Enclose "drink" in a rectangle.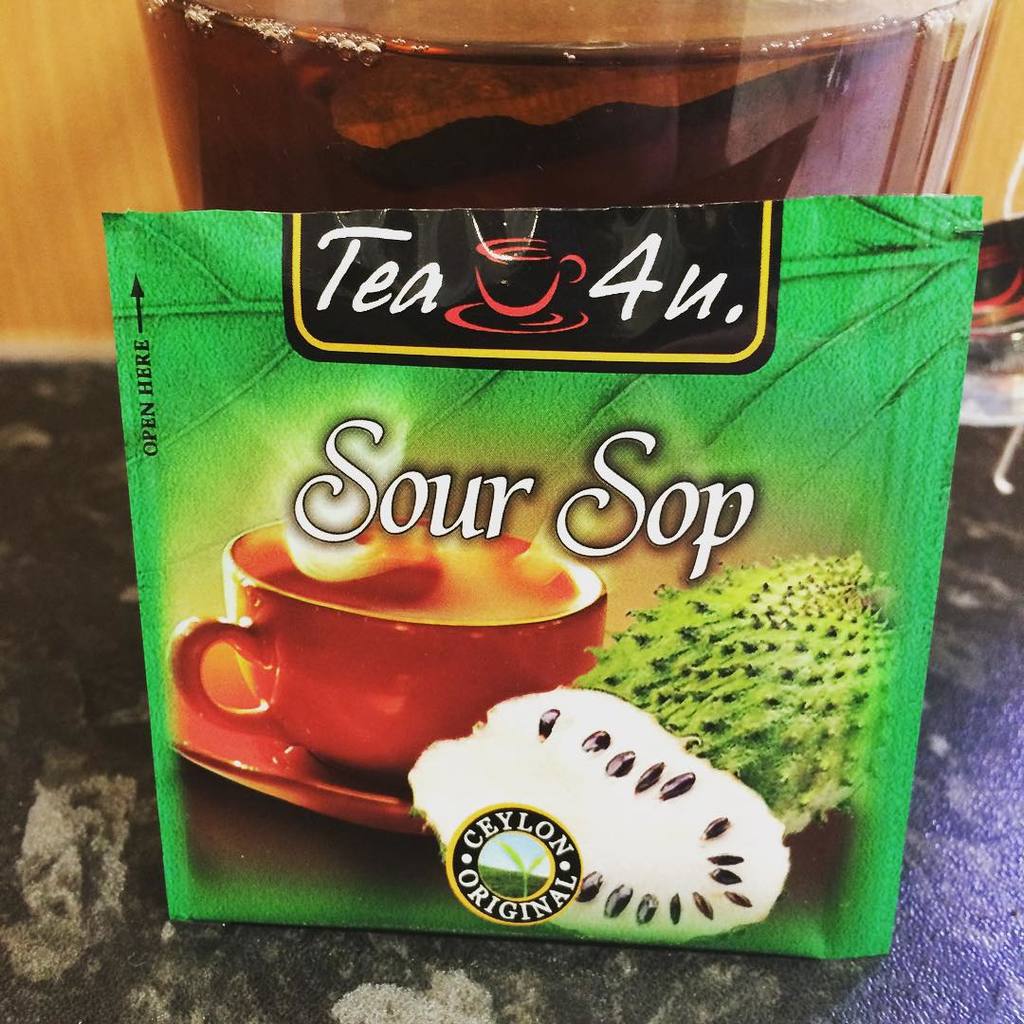
detection(243, 520, 594, 619).
